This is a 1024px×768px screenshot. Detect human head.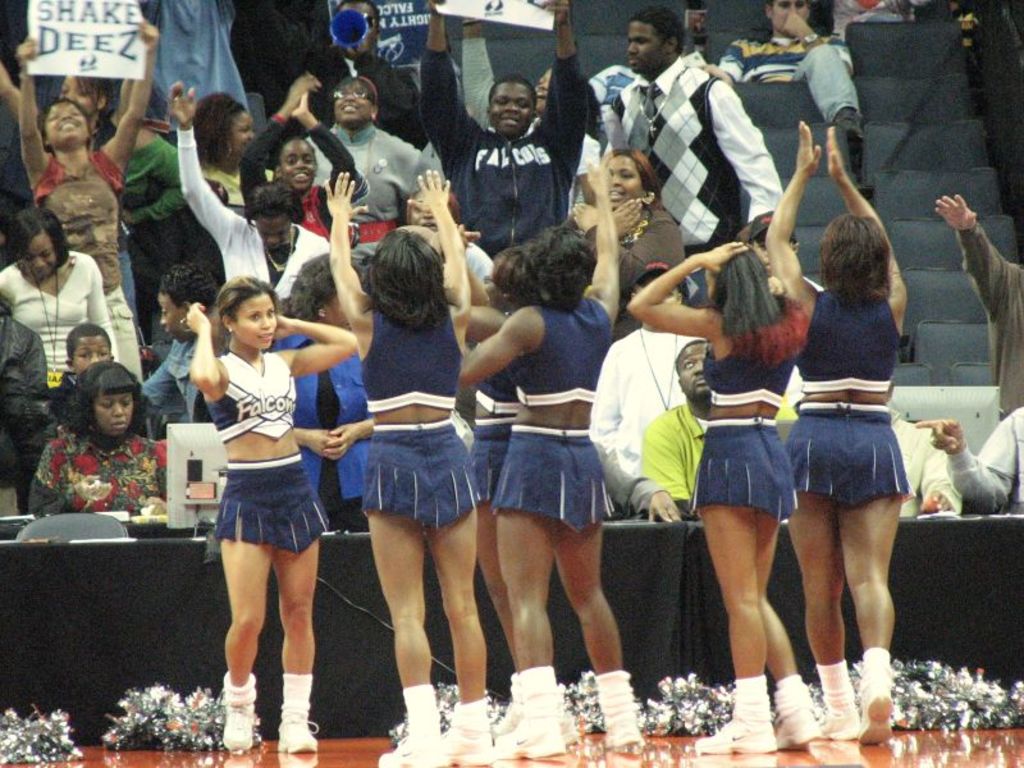
region(5, 209, 69, 282).
